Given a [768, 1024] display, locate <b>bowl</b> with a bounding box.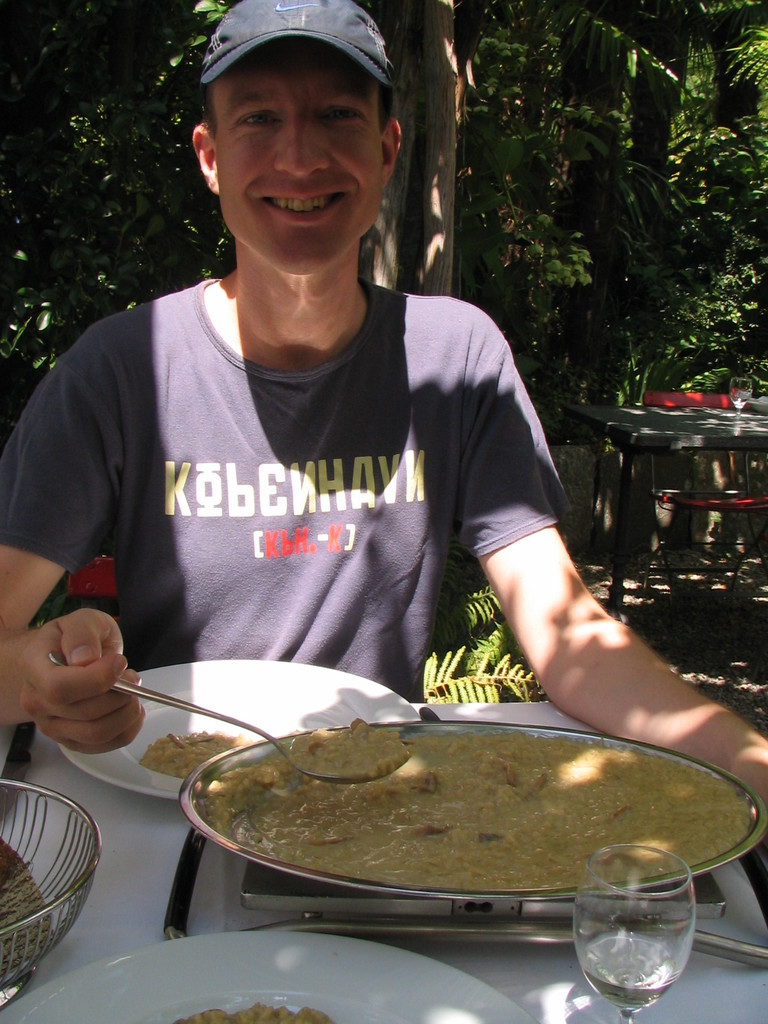
Located: BBox(176, 707, 758, 904).
